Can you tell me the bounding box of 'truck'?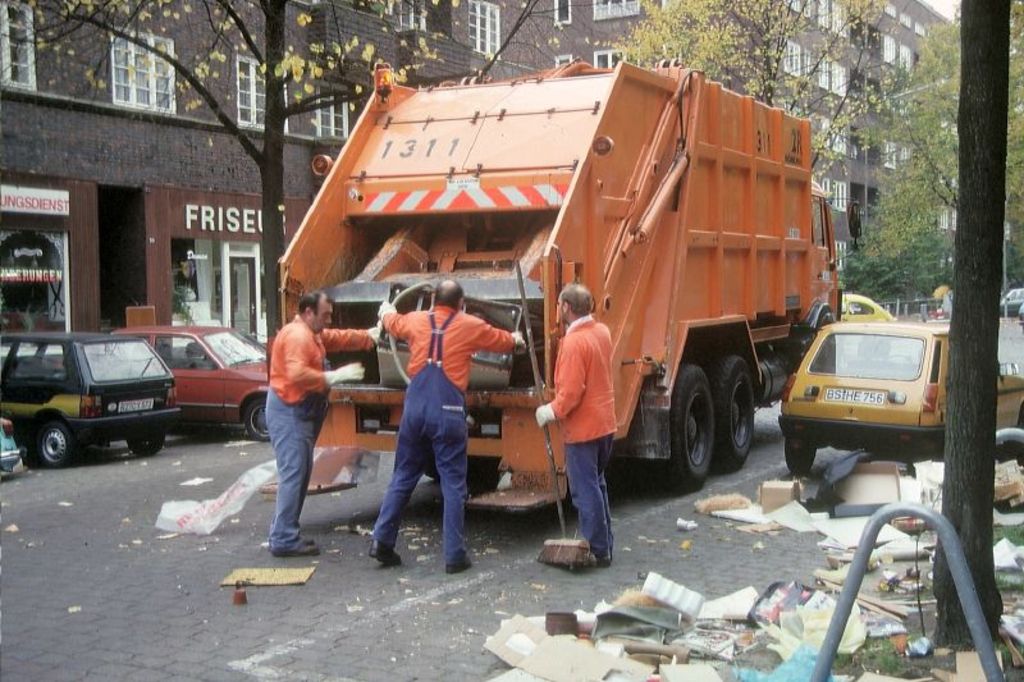
box(253, 40, 867, 554).
